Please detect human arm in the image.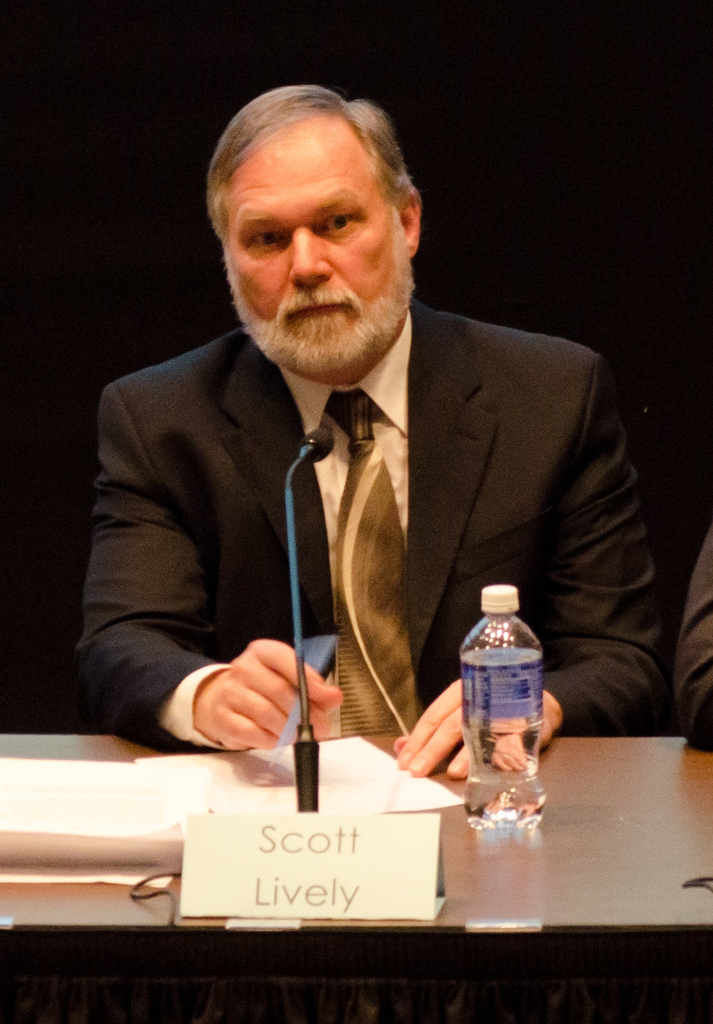
Rect(85, 367, 349, 783).
